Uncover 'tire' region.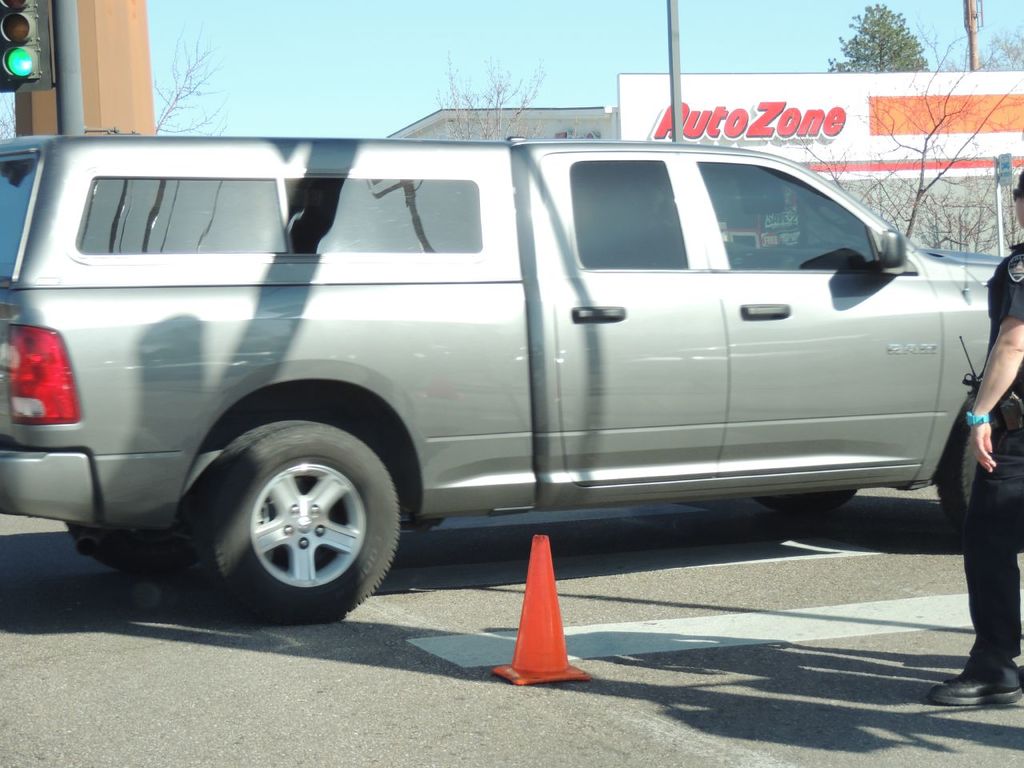
Uncovered: (199,422,408,624).
